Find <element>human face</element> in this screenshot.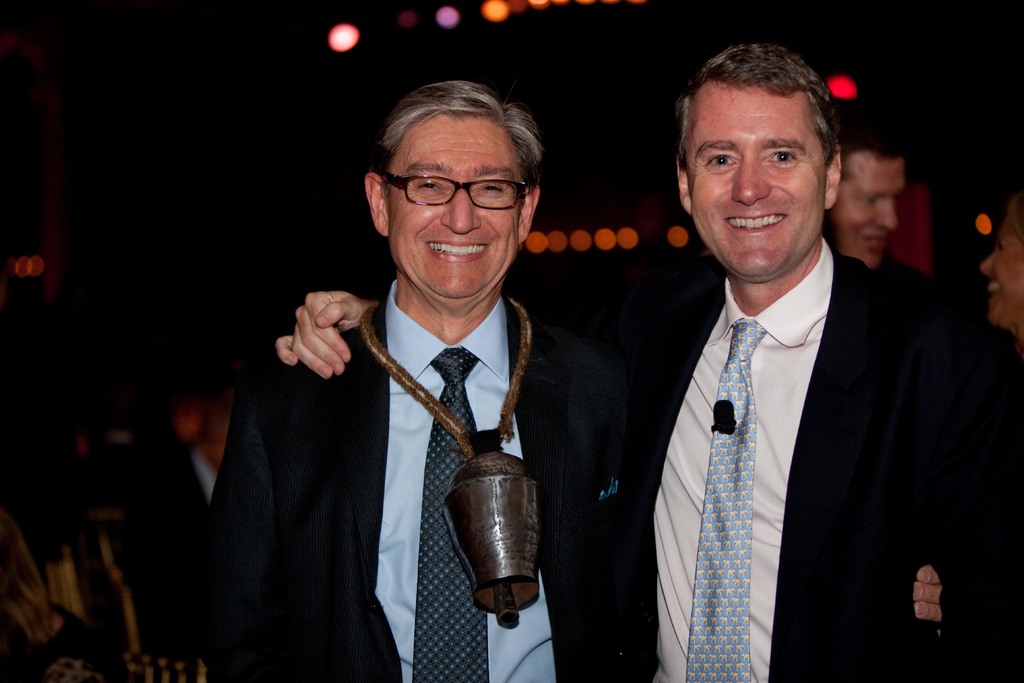
The bounding box for <element>human face</element> is <region>980, 215, 1023, 320</region>.
